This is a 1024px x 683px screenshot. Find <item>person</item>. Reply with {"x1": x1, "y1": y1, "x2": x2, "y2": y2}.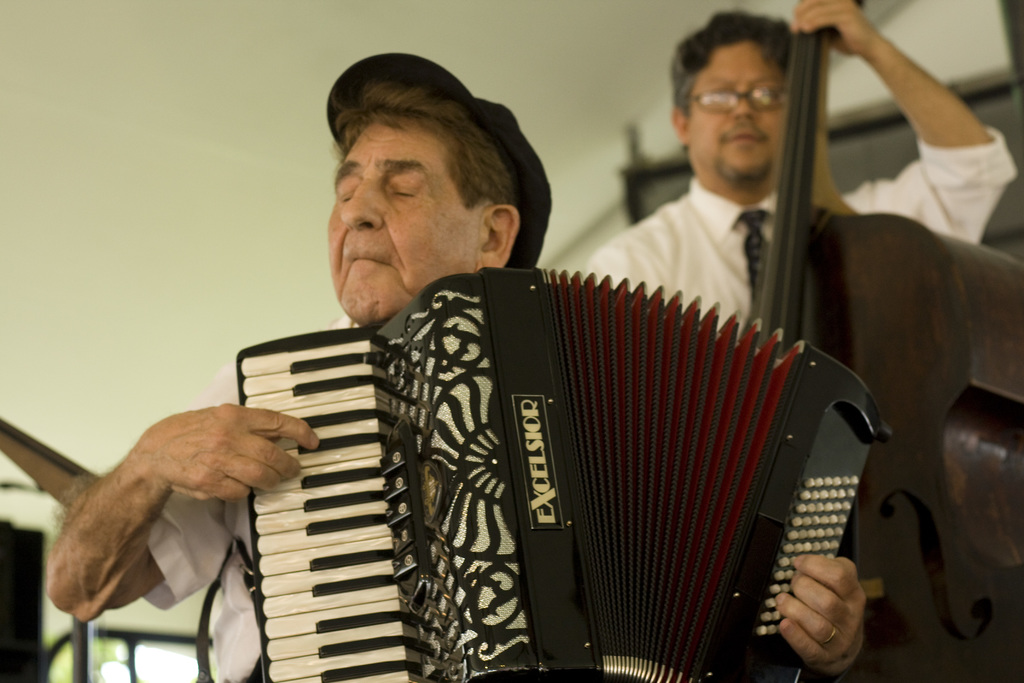
{"x1": 582, "y1": 0, "x2": 1016, "y2": 340}.
